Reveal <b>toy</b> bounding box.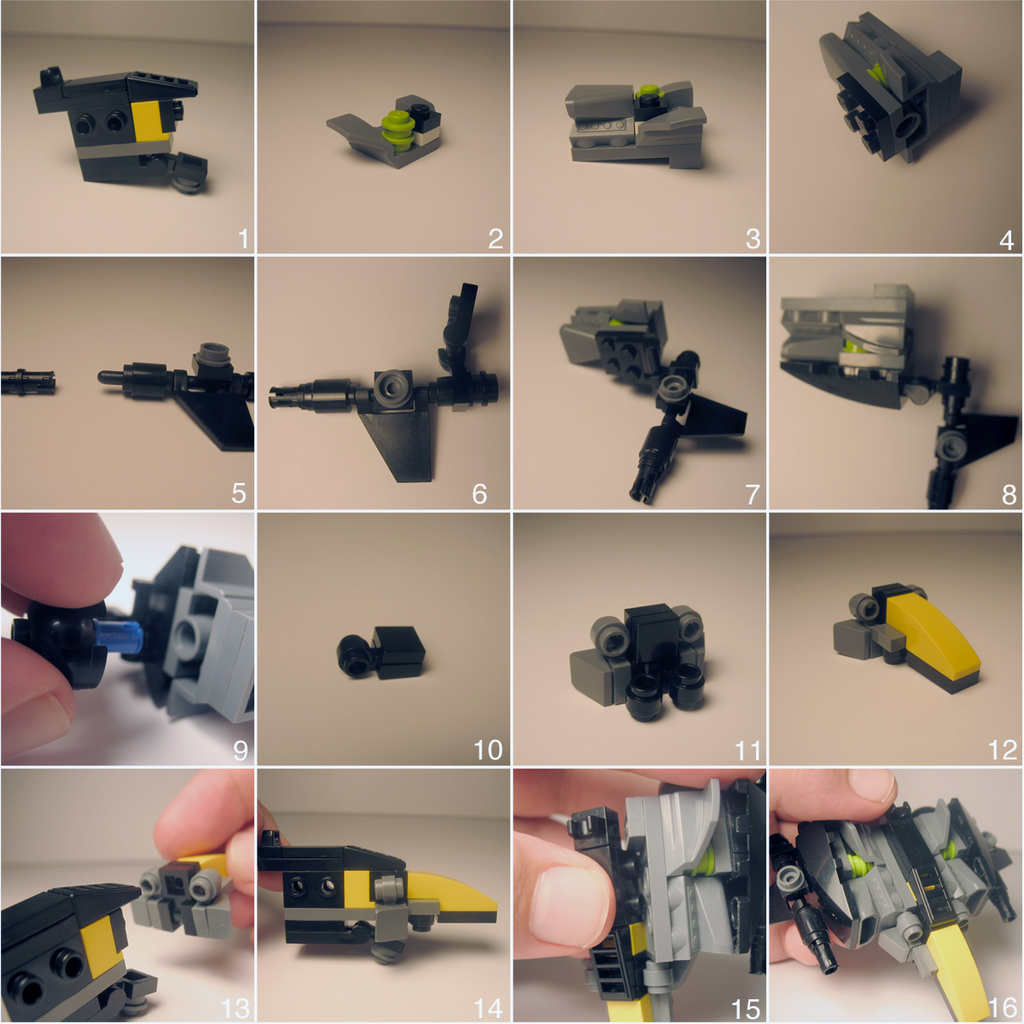
Revealed: rect(566, 779, 769, 1023).
